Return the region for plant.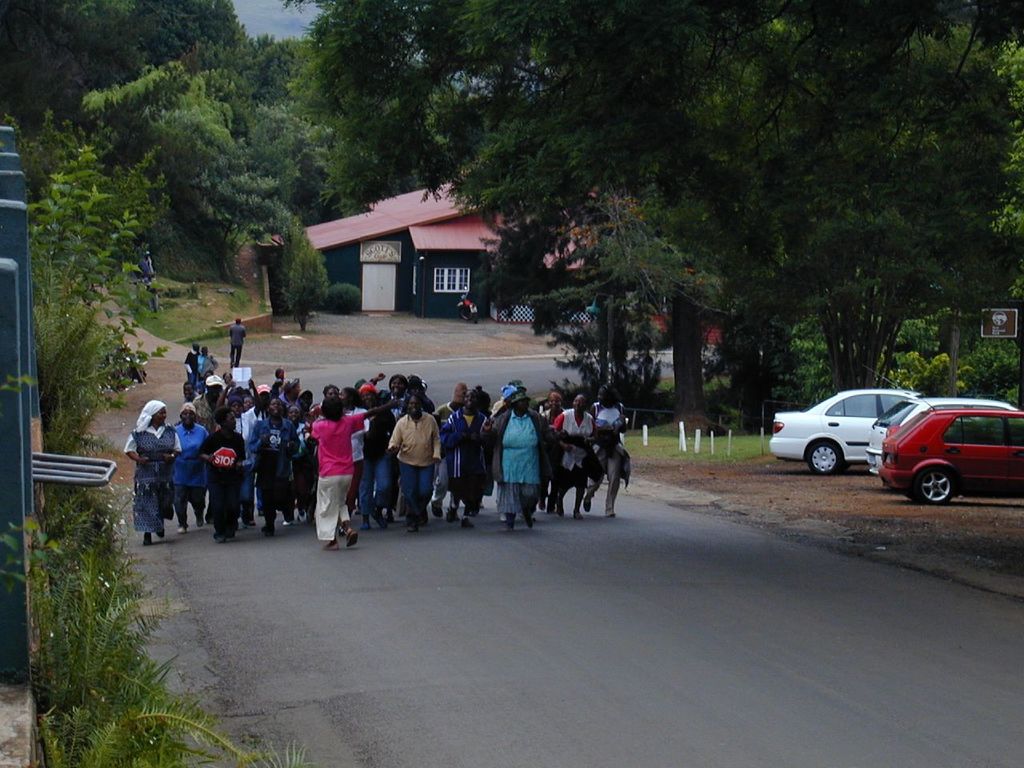
crop(43, 373, 126, 467).
